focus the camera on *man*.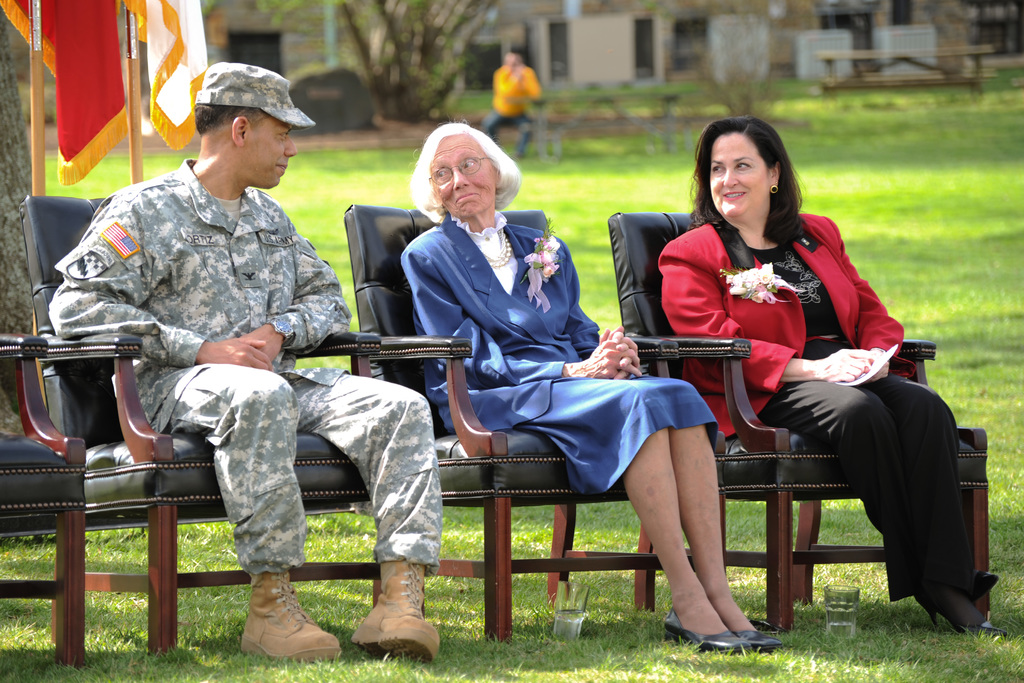
Focus region: 481, 54, 543, 159.
